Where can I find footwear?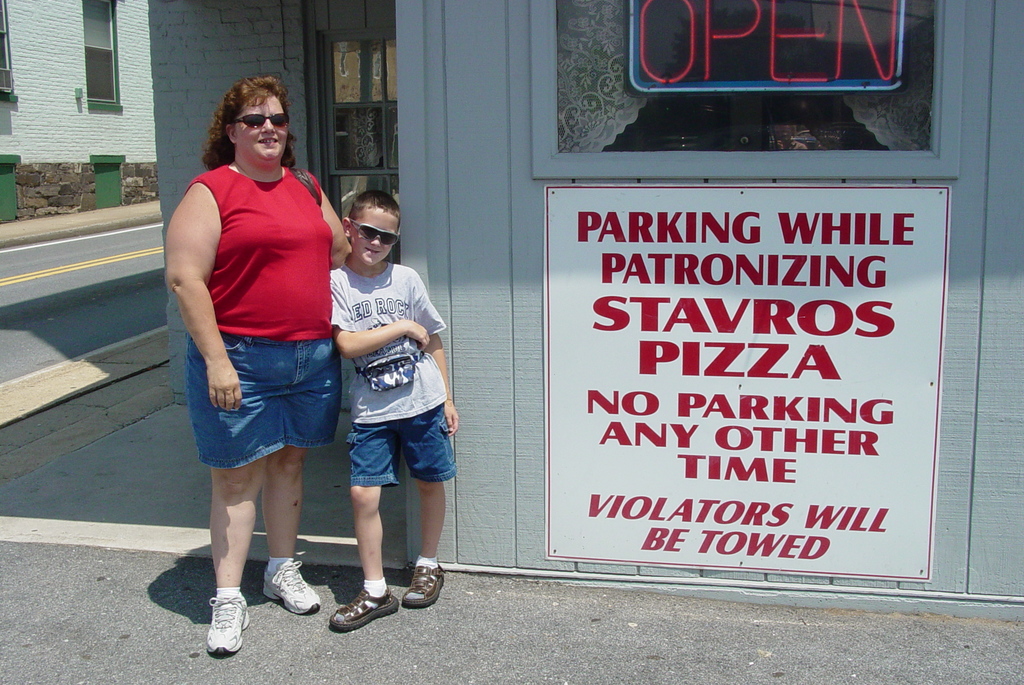
You can find it at crop(257, 558, 321, 616).
